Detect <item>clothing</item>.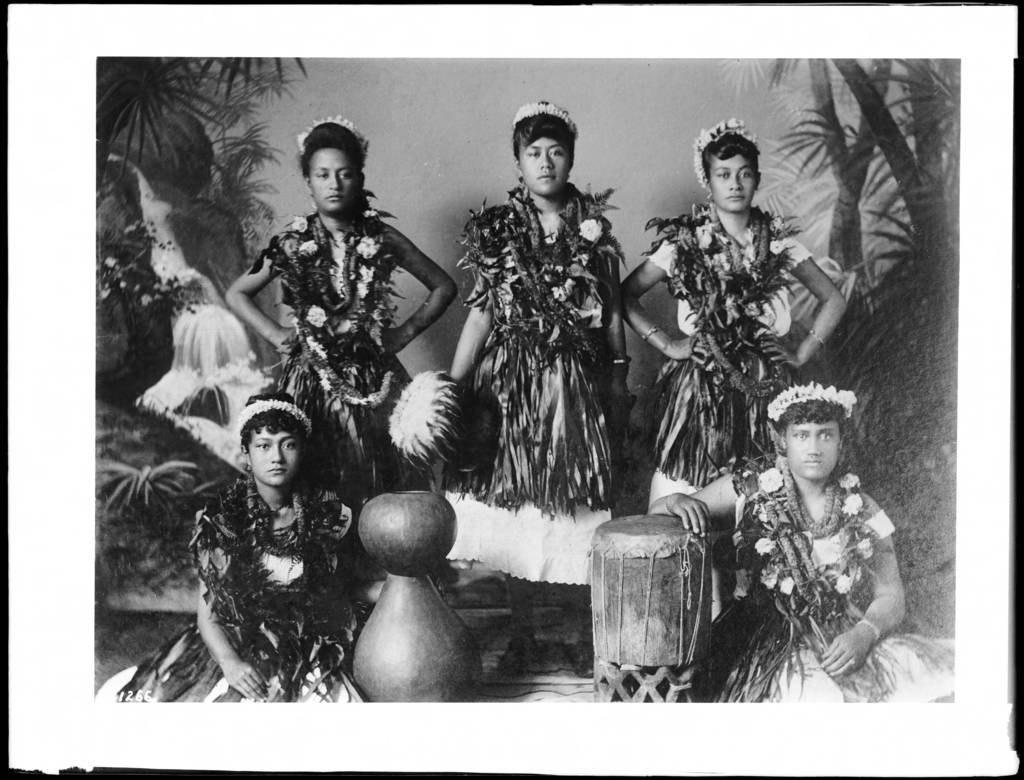
Detected at 456,183,627,590.
